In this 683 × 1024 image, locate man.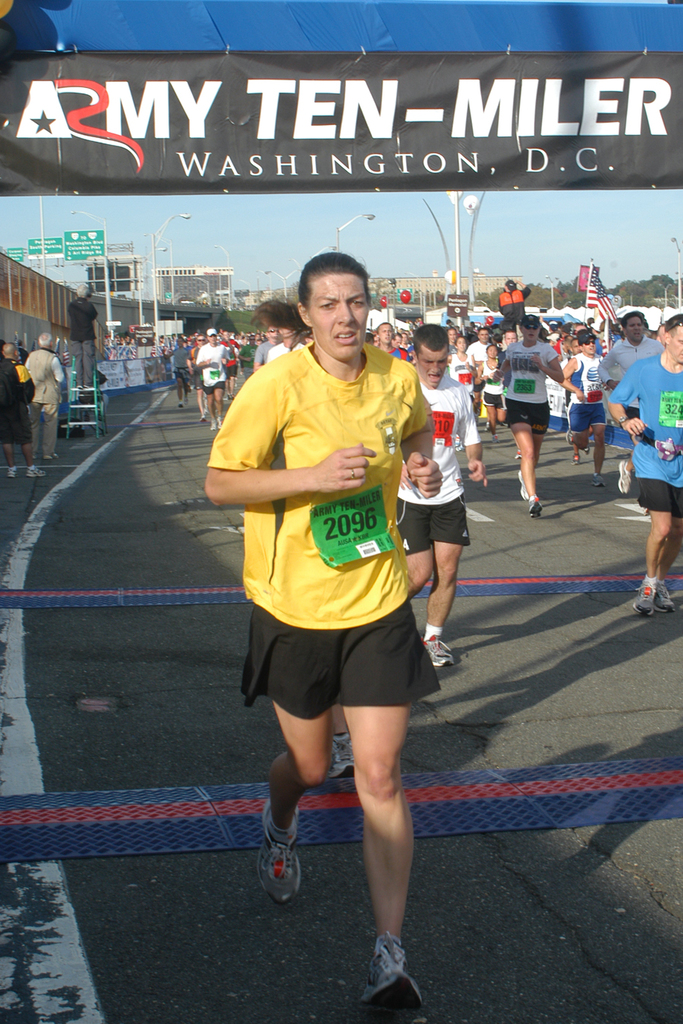
Bounding box: pyautogui.locateOnScreen(499, 275, 534, 327).
